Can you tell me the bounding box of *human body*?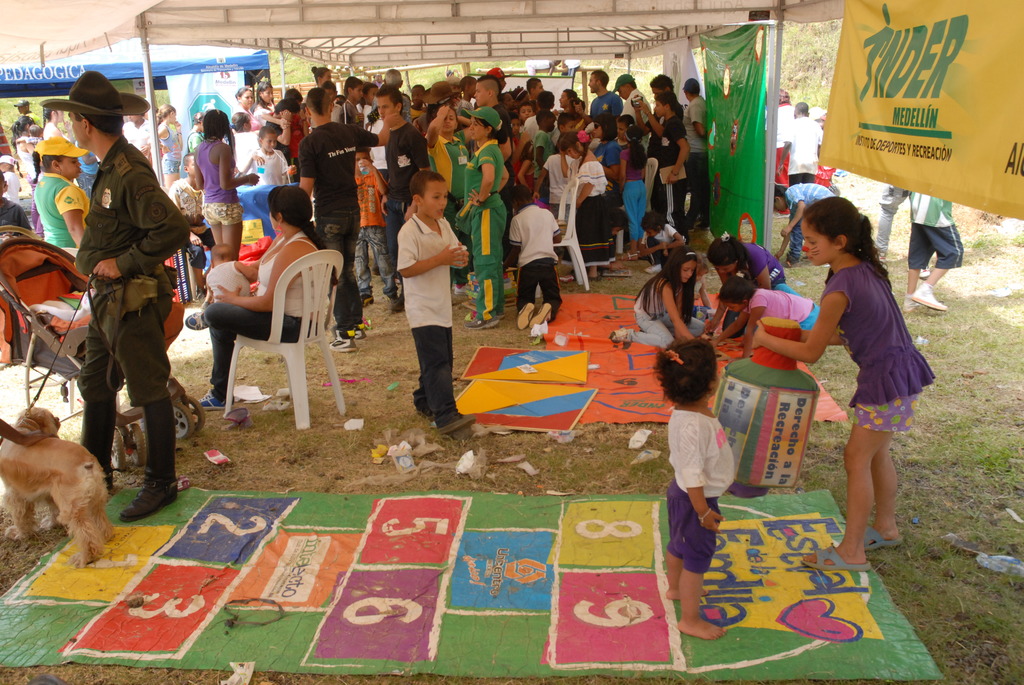
x1=0 y1=193 x2=40 y2=234.
